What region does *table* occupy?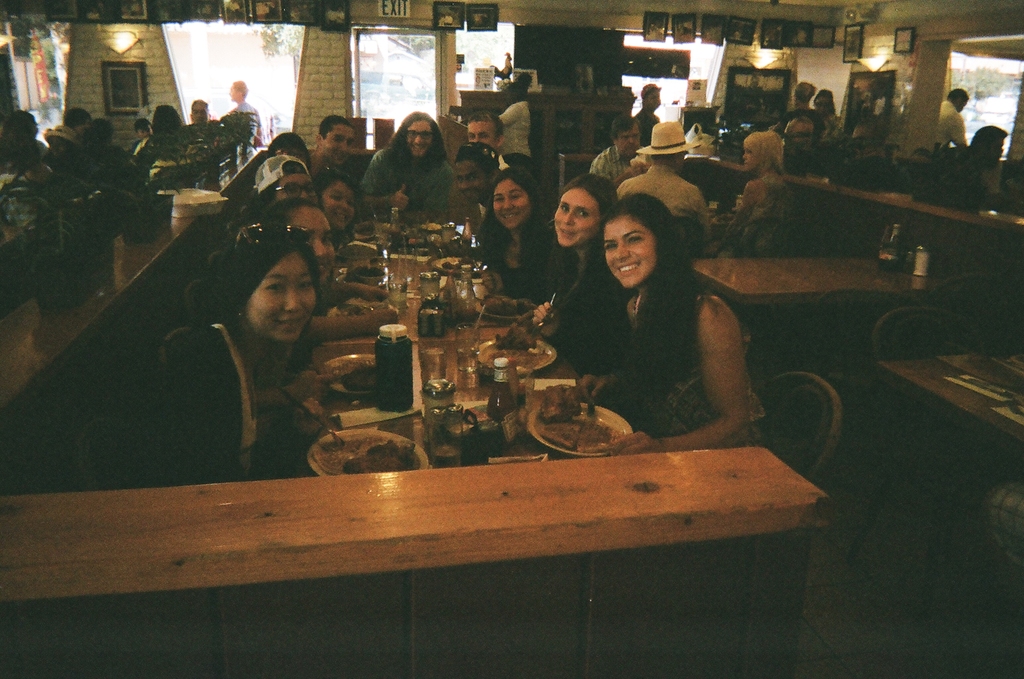
(left=272, top=248, right=616, bottom=493).
